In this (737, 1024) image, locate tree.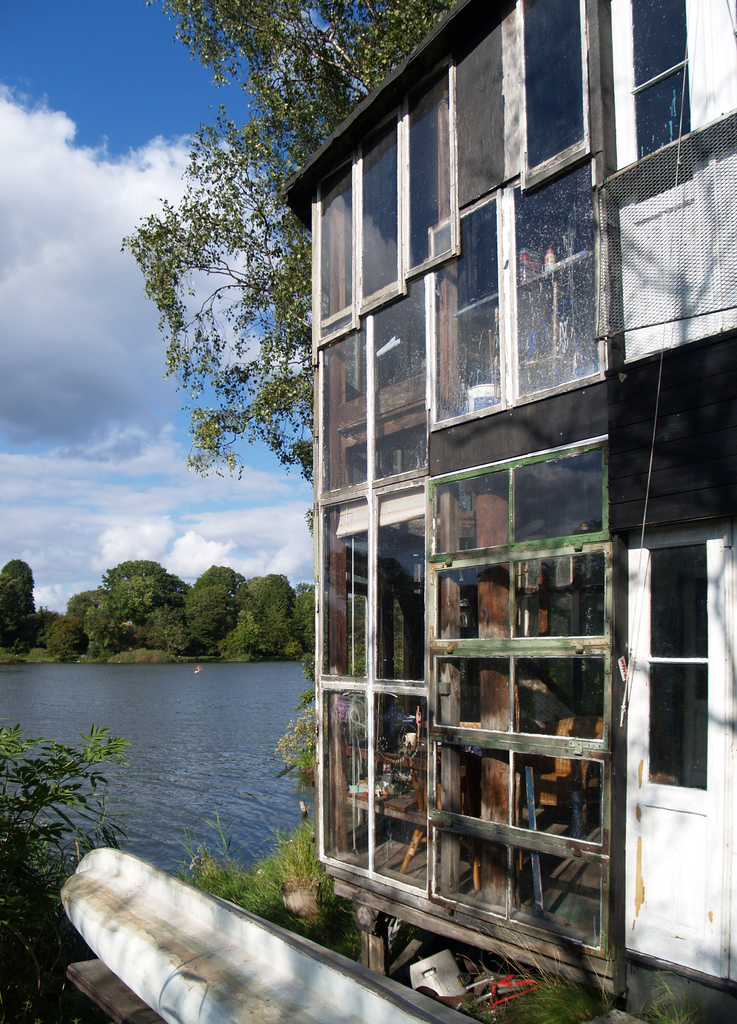
Bounding box: left=0, top=557, right=42, bottom=652.
